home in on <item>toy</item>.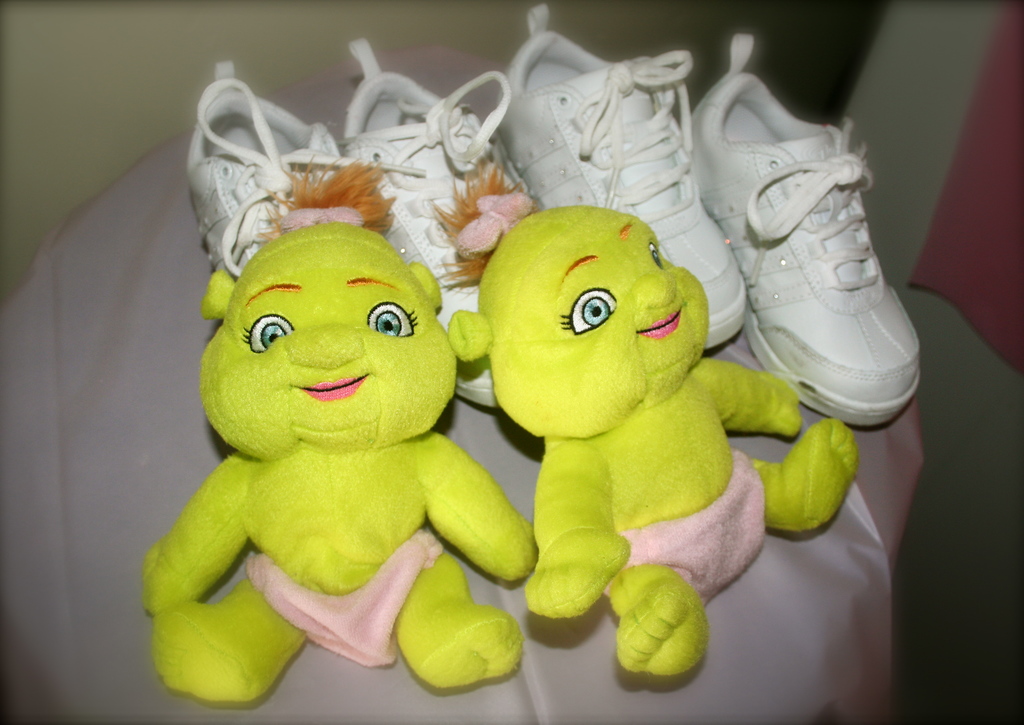
Homed in at rect(134, 225, 536, 698).
